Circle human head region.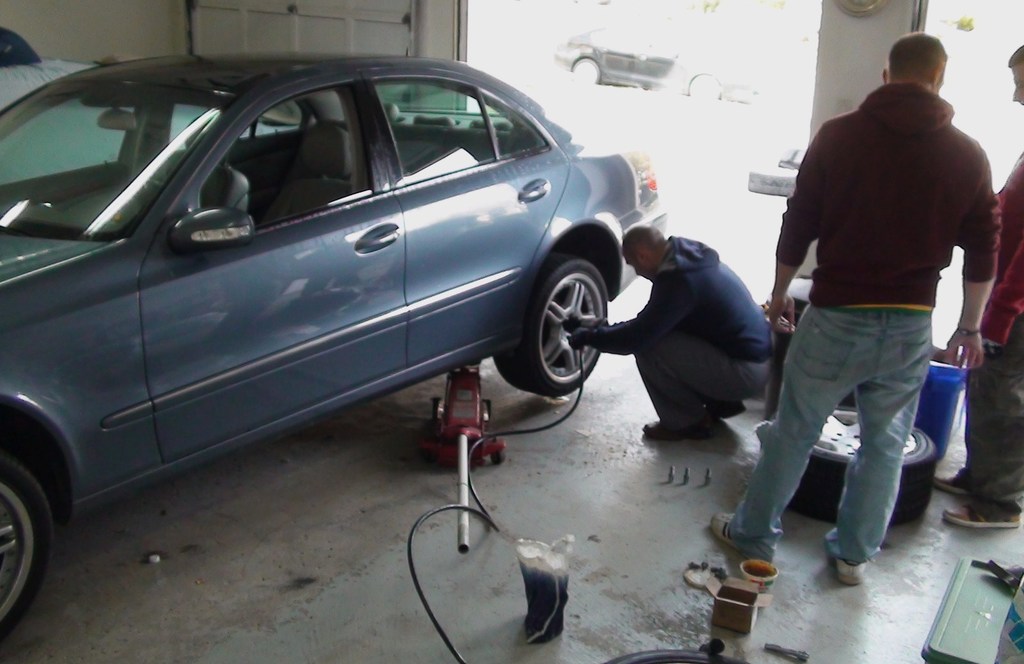
Region: detection(620, 222, 671, 275).
